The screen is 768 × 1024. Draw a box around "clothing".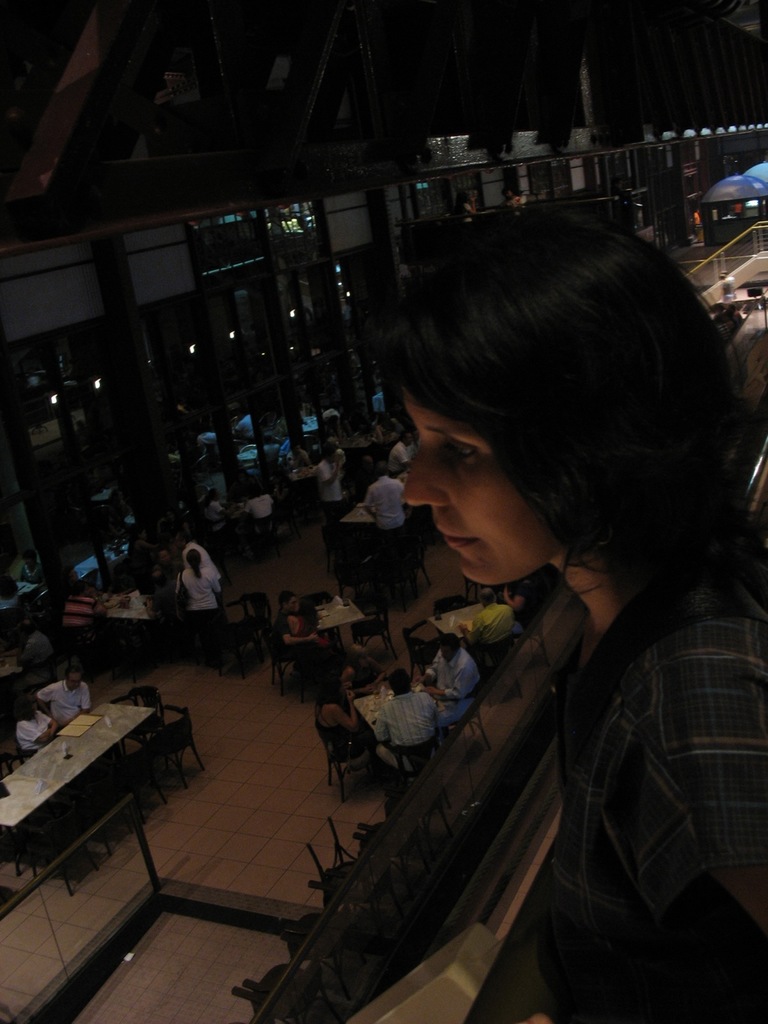
[315, 692, 374, 755].
